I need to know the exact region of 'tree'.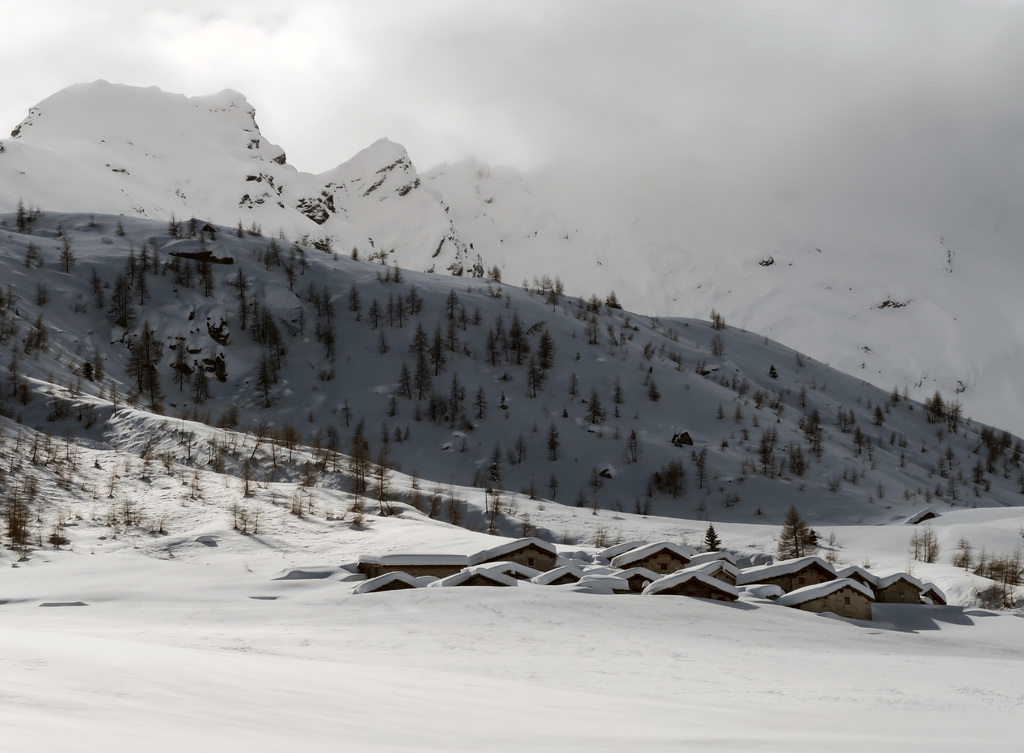
Region: <region>777, 505, 819, 561</region>.
